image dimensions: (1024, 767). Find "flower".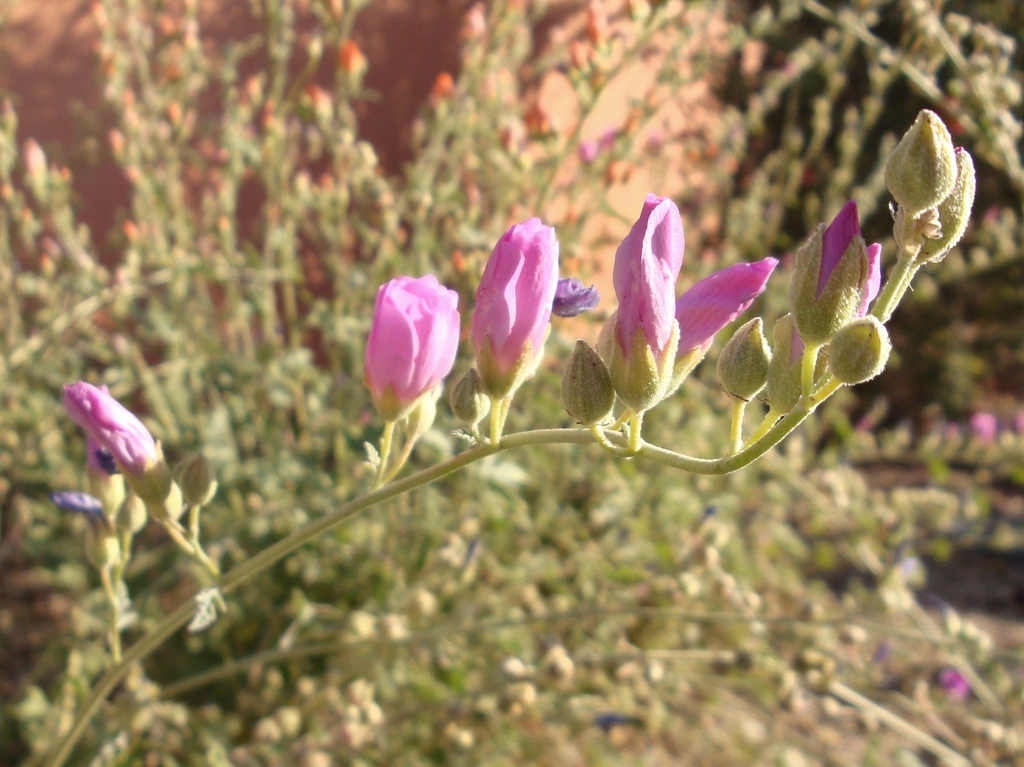
bbox=(608, 189, 679, 419).
